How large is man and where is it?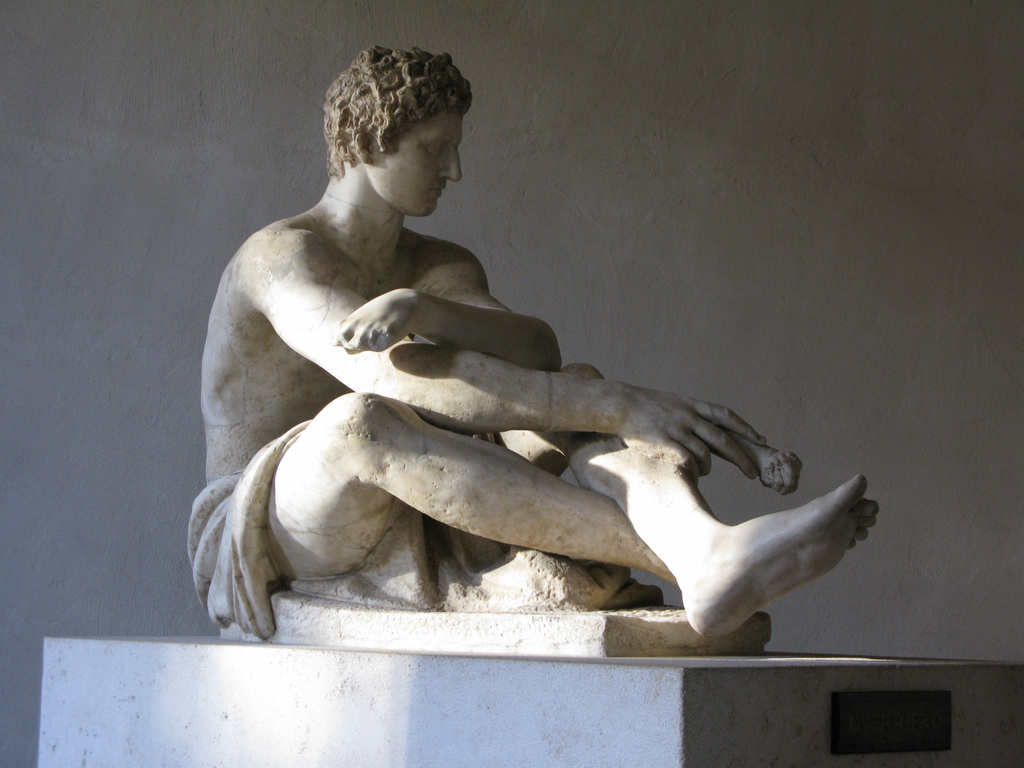
Bounding box: locate(186, 41, 883, 631).
